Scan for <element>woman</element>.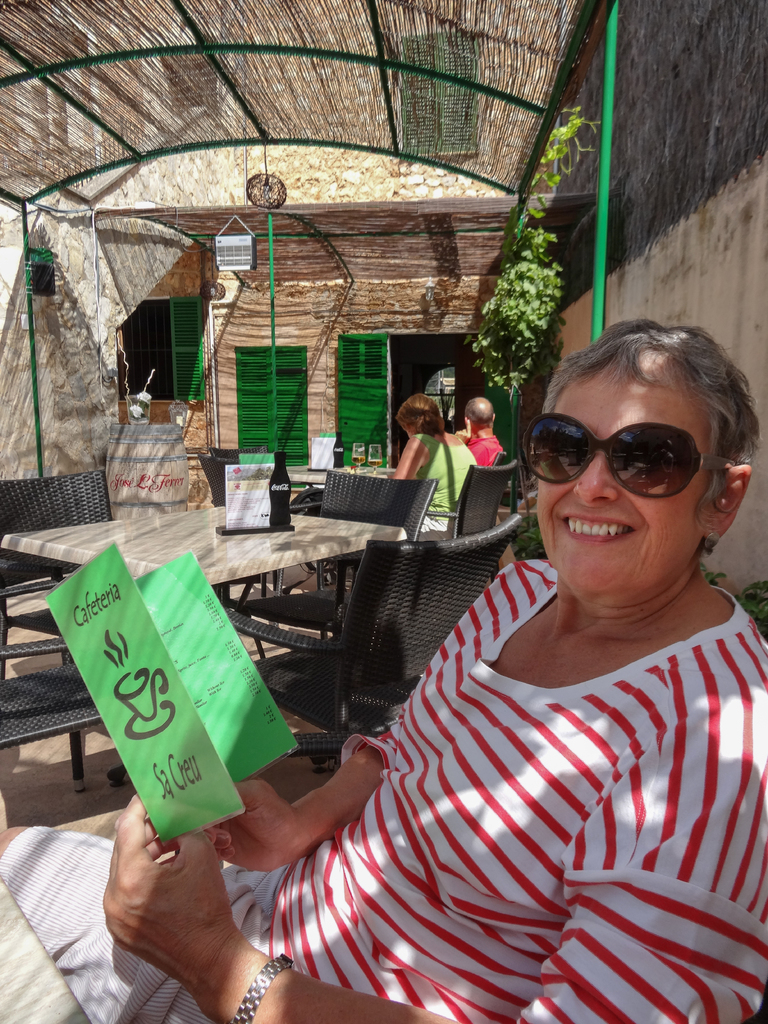
Scan result: box=[0, 319, 767, 1023].
